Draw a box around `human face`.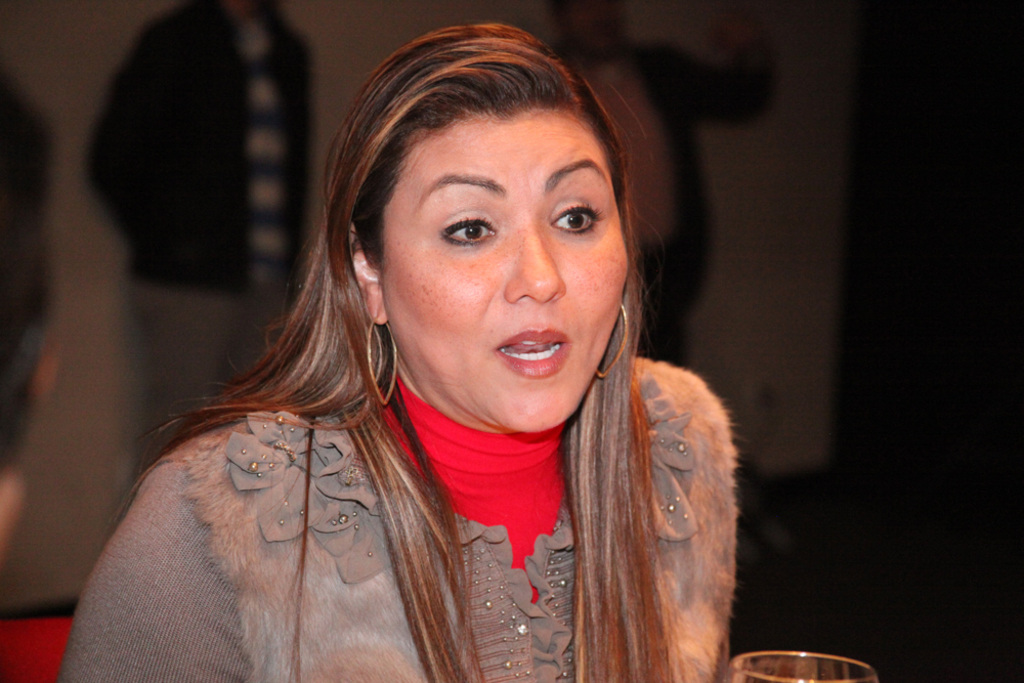
<region>379, 103, 627, 429</region>.
